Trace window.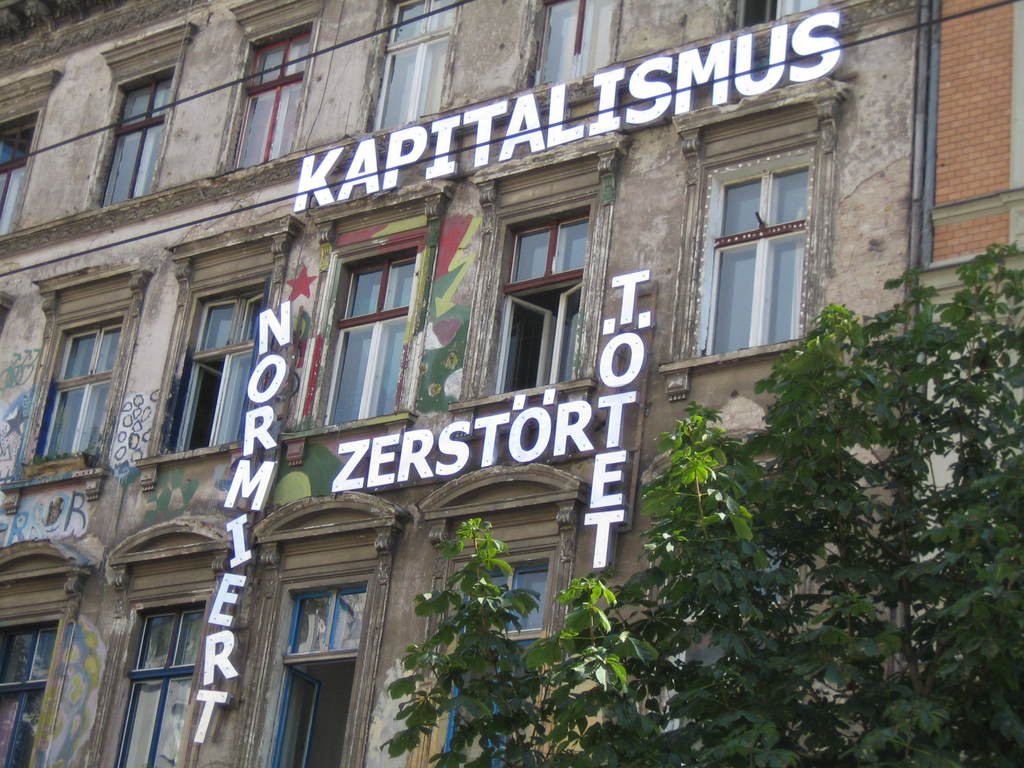
Traced to l=320, t=253, r=415, b=428.
